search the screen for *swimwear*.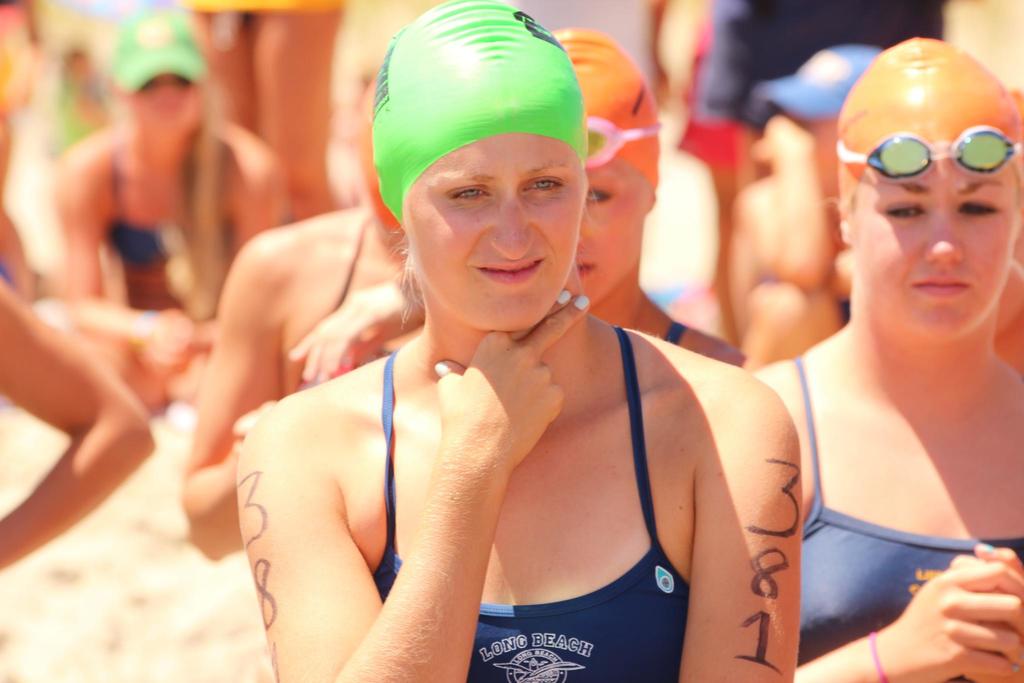
Found at detection(374, 315, 698, 682).
